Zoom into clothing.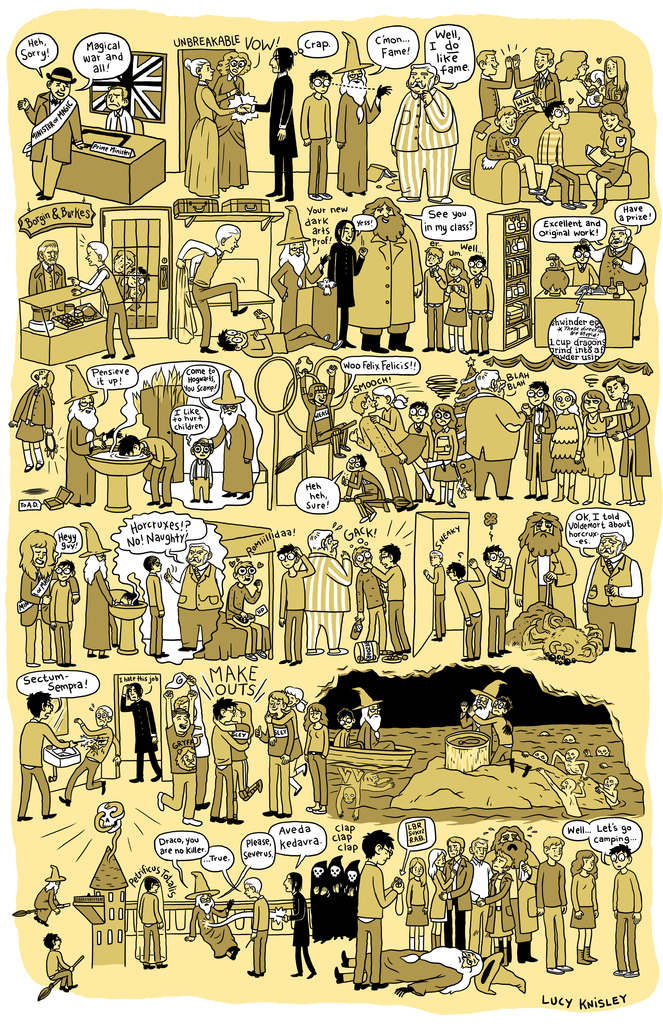
Zoom target: <bbox>471, 275, 494, 350</bbox>.
